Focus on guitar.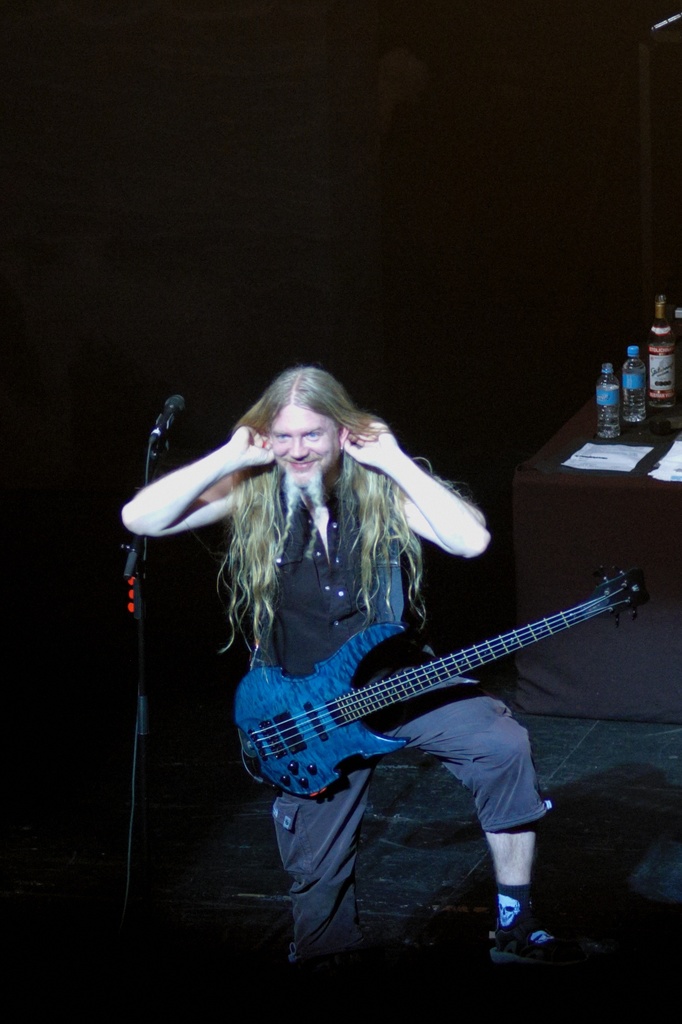
Focused at (218, 581, 644, 817).
